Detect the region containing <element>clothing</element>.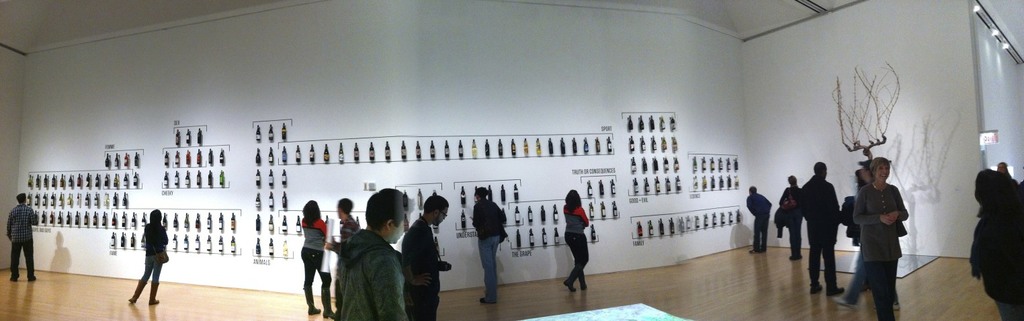
region(128, 220, 172, 298).
